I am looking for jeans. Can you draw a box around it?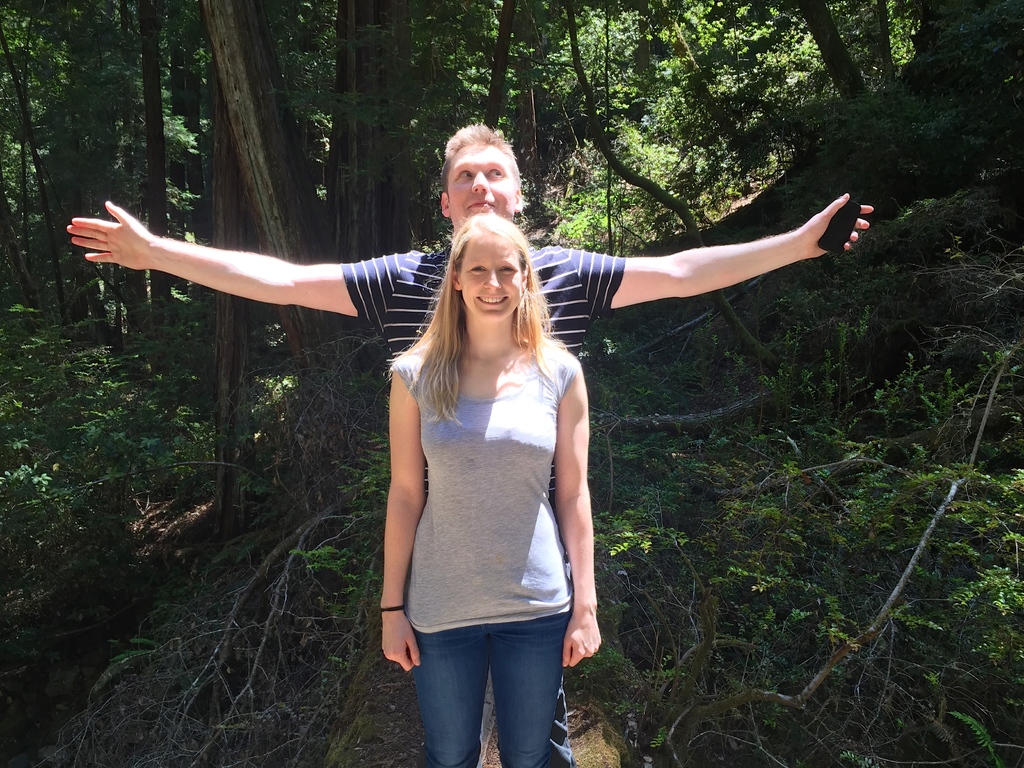
Sure, the bounding box is 401:618:578:764.
